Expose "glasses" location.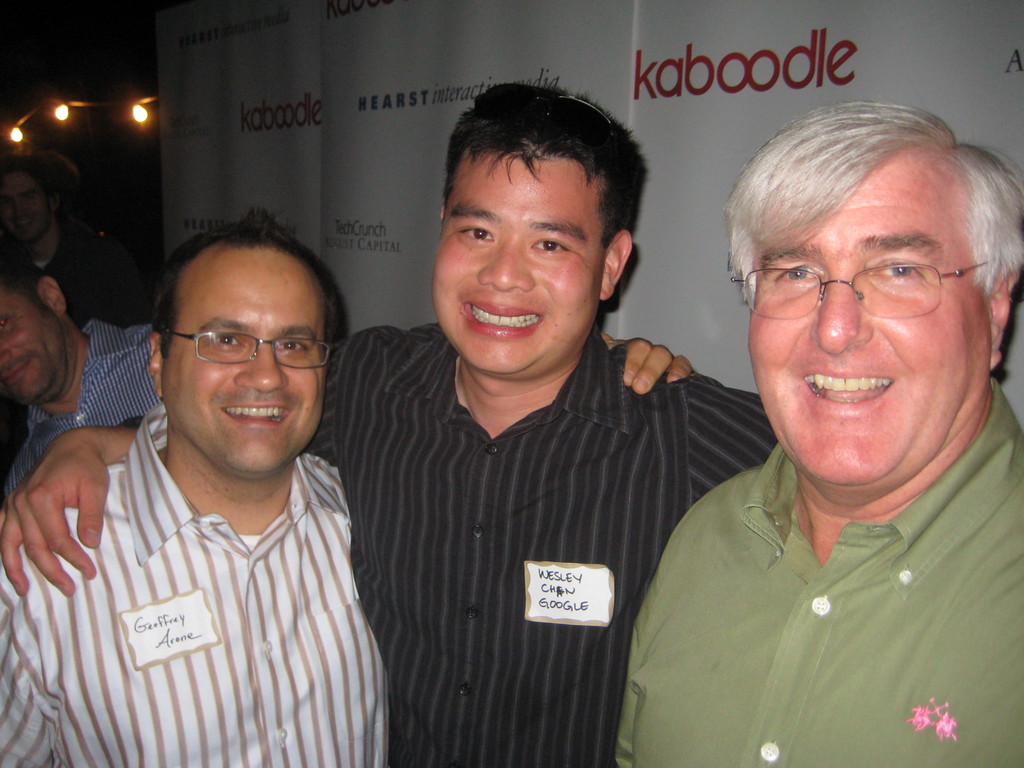
Exposed at 731,260,990,320.
